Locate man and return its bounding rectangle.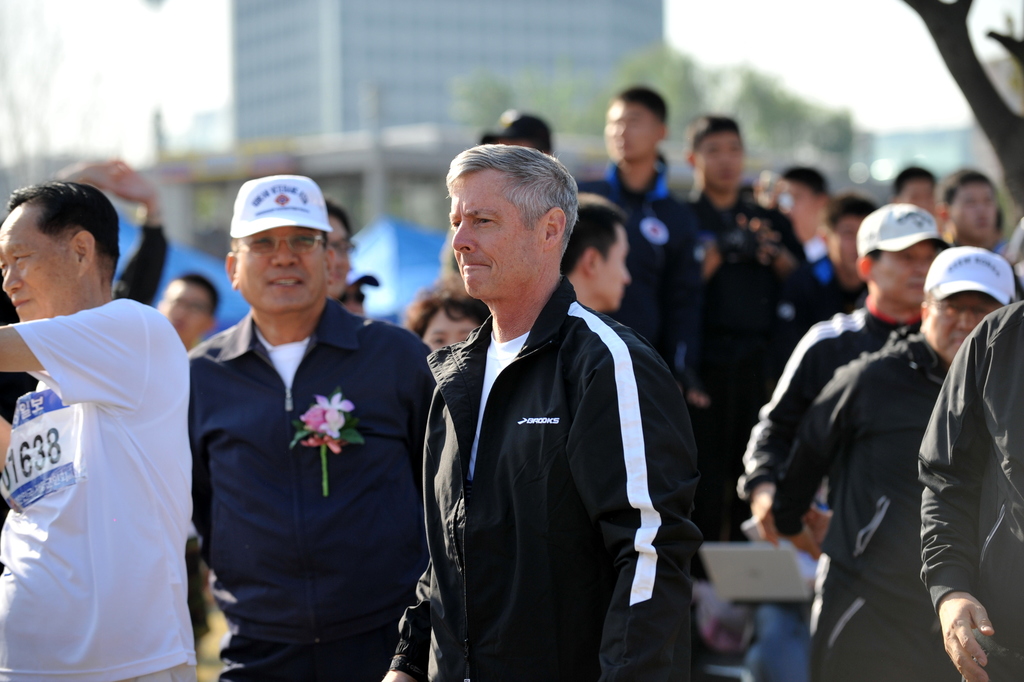
locate(0, 181, 193, 681).
